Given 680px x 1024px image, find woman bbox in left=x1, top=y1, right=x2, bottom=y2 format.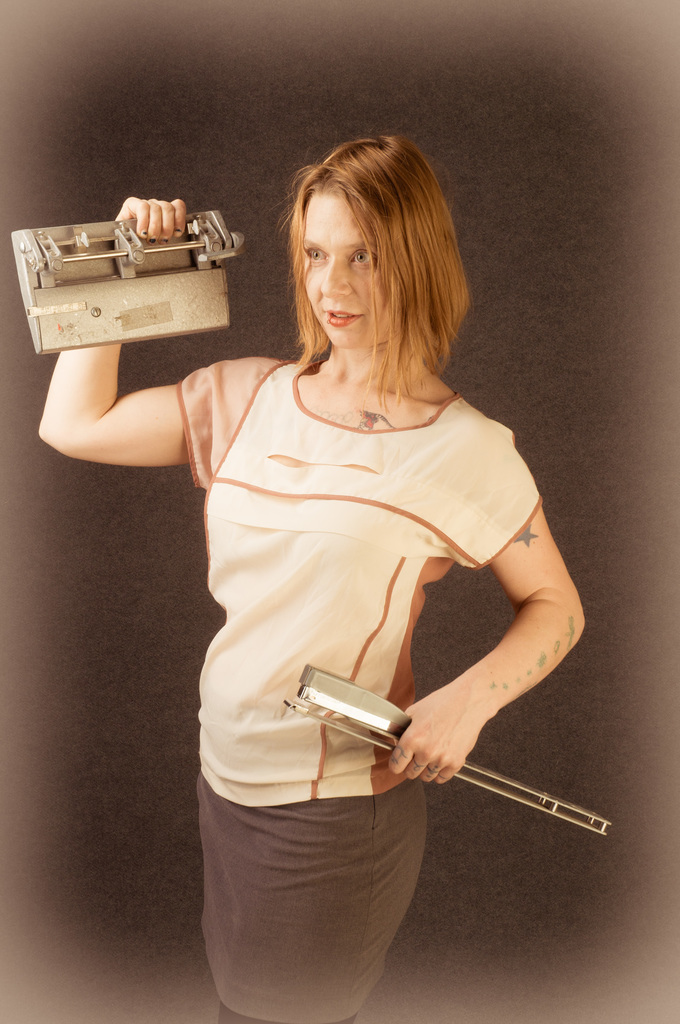
left=71, top=146, right=577, bottom=973.
